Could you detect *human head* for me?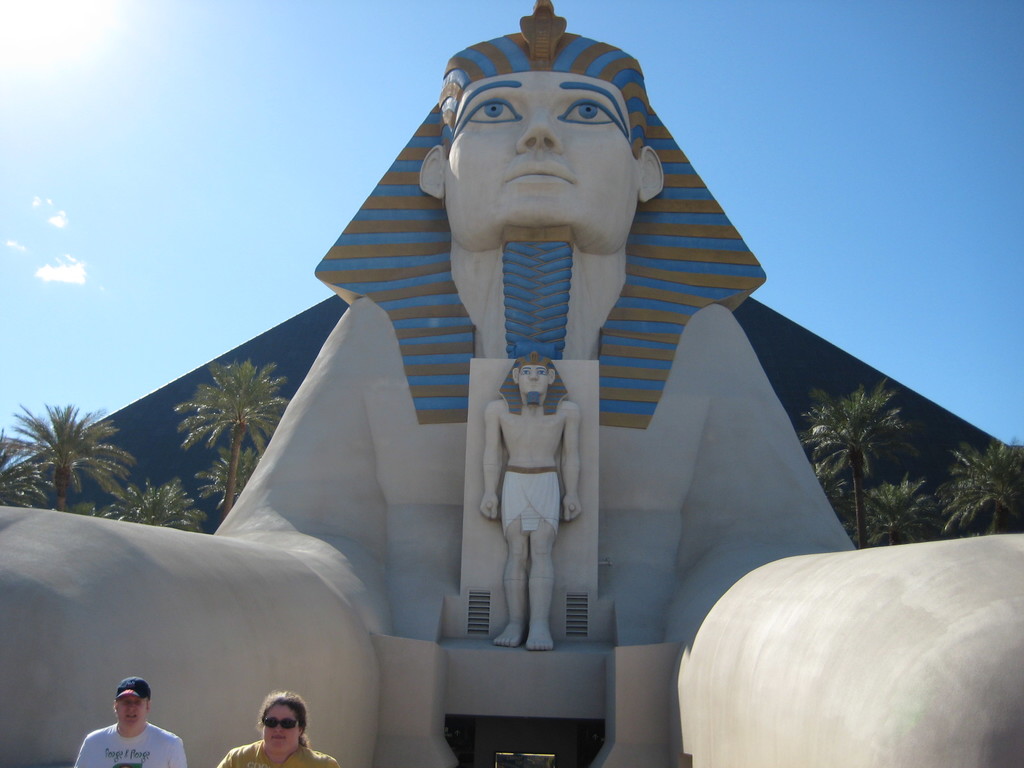
Detection result: <region>108, 676, 154, 728</region>.
